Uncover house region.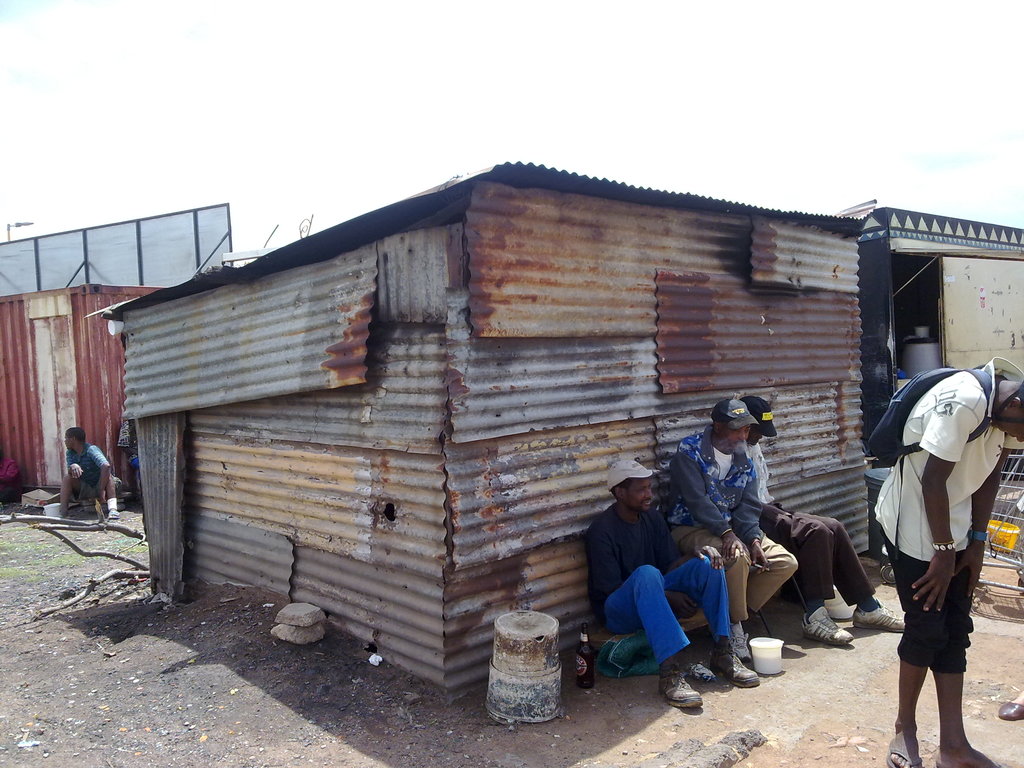
Uncovered: <region>90, 154, 879, 701</region>.
